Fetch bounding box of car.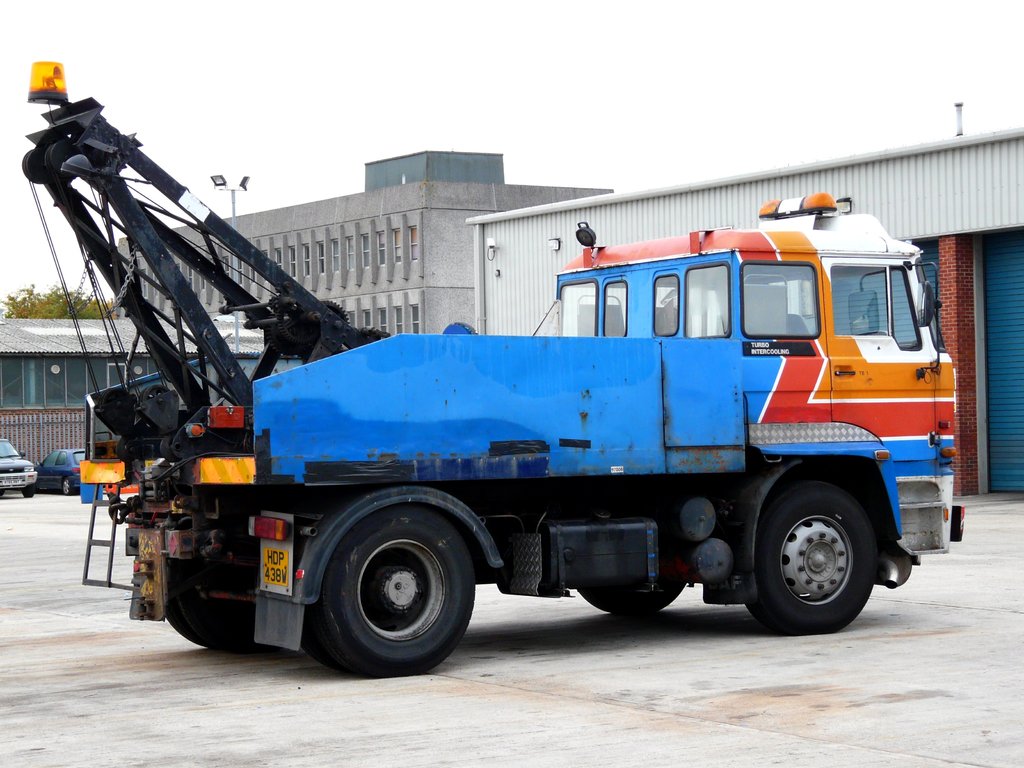
Bbox: (x1=0, y1=440, x2=36, y2=497).
